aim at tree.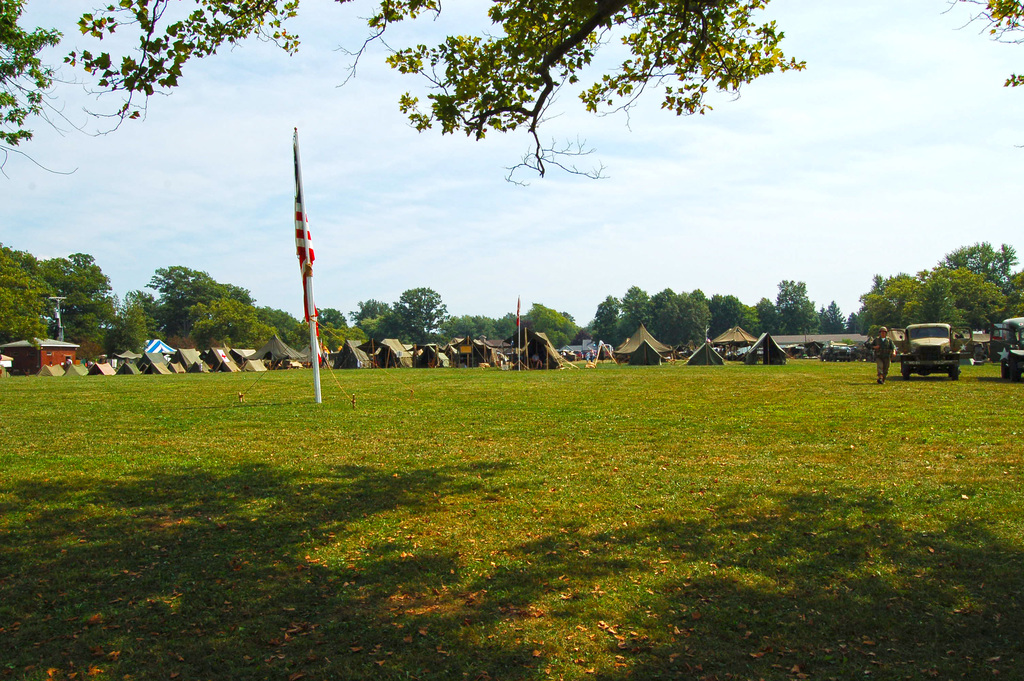
Aimed at detection(819, 299, 849, 334).
